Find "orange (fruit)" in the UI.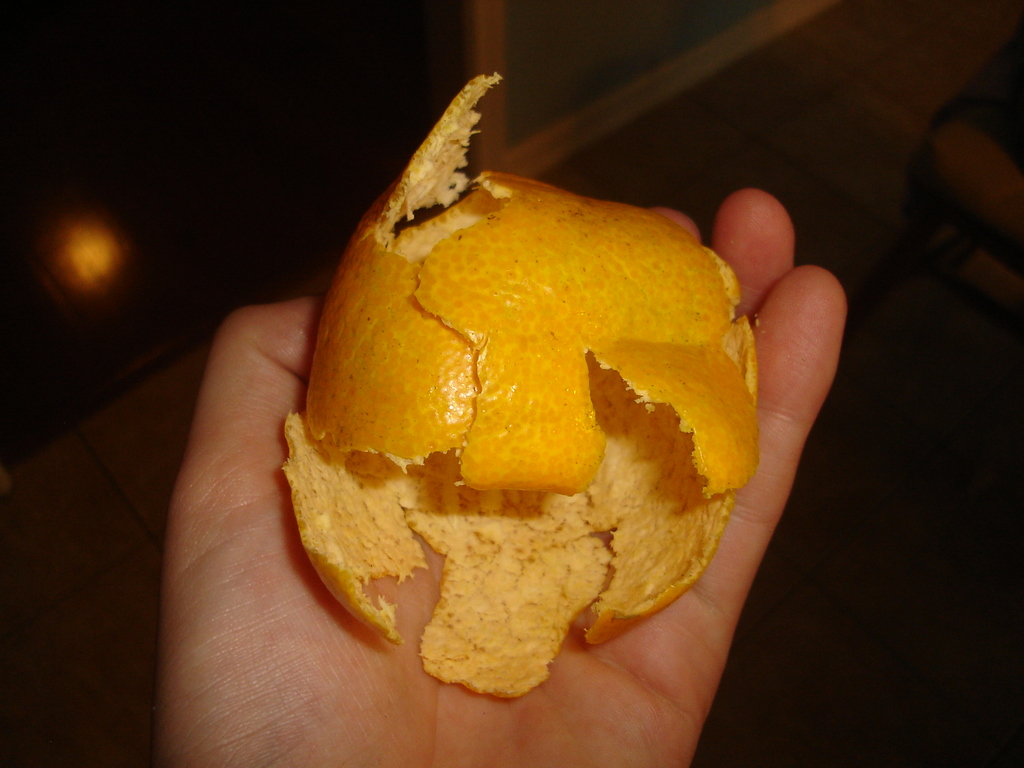
UI element at {"left": 280, "top": 66, "right": 766, "bottom": 706}.
